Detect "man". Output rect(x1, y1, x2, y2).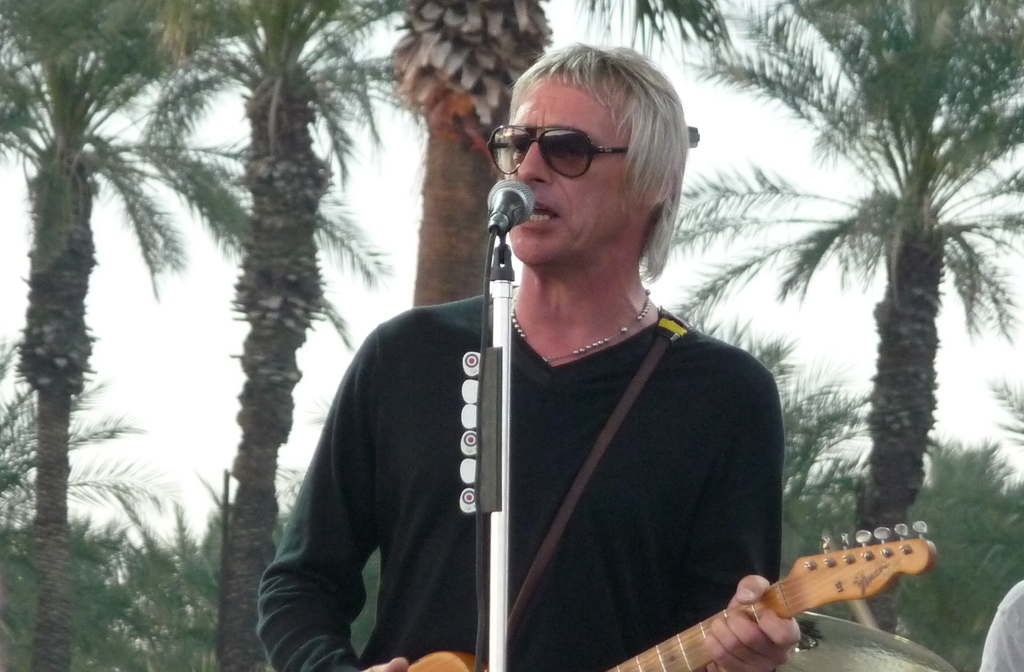
rect(248, 38, 841, 657).
